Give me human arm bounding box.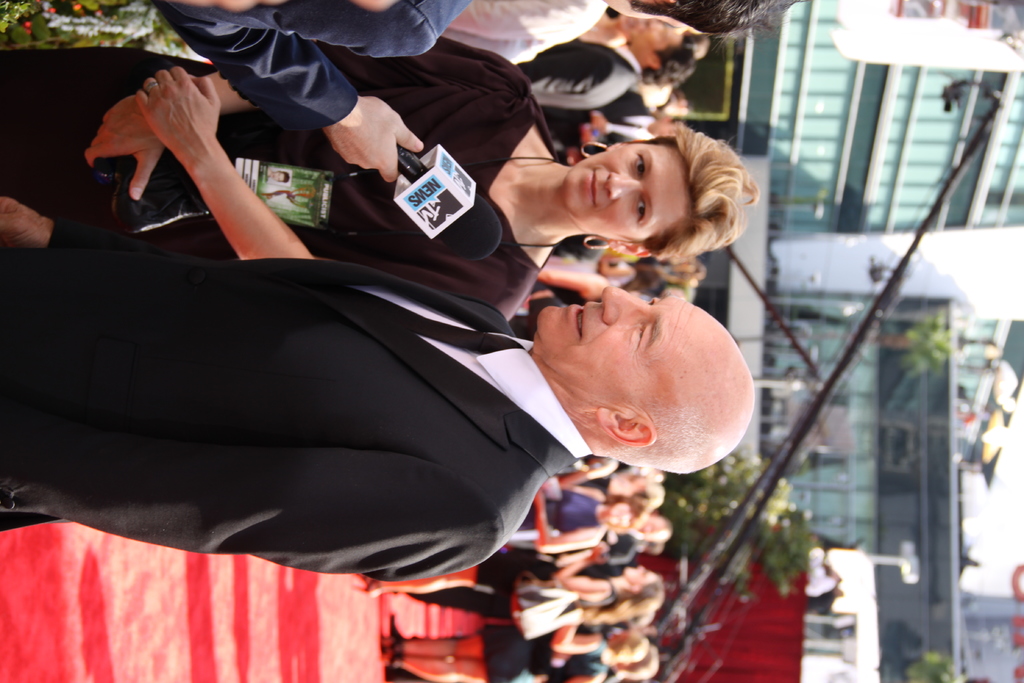
0 188 259 254.
